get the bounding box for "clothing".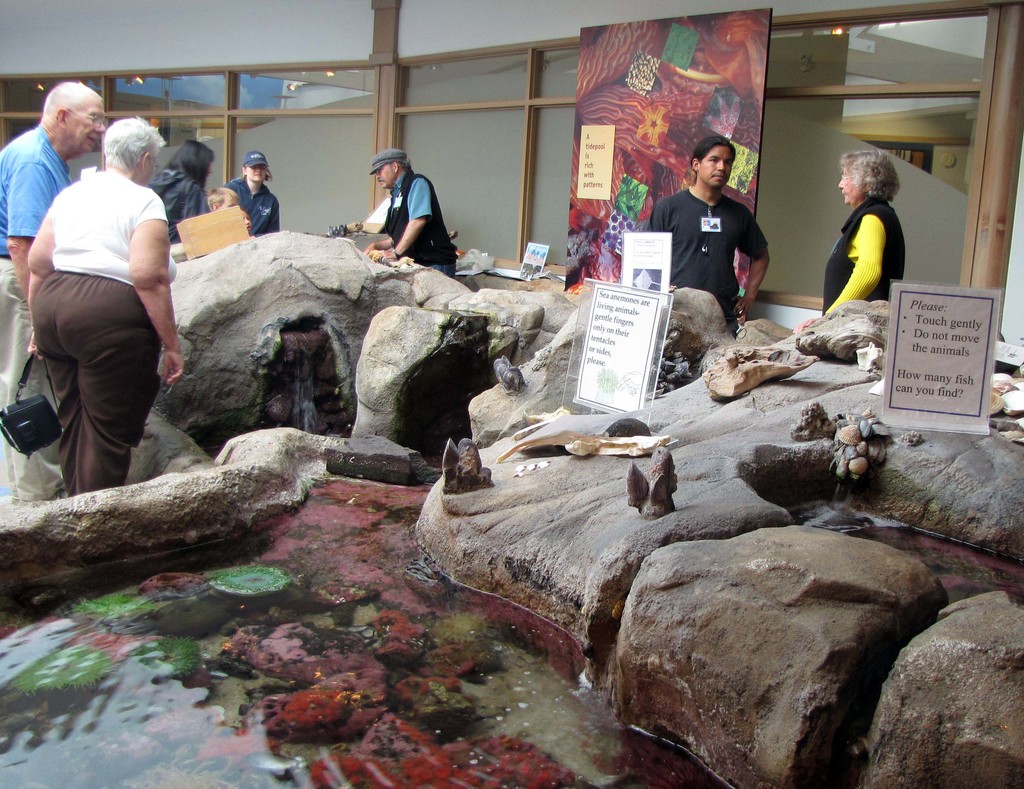
(34, 171, 161, 503).
